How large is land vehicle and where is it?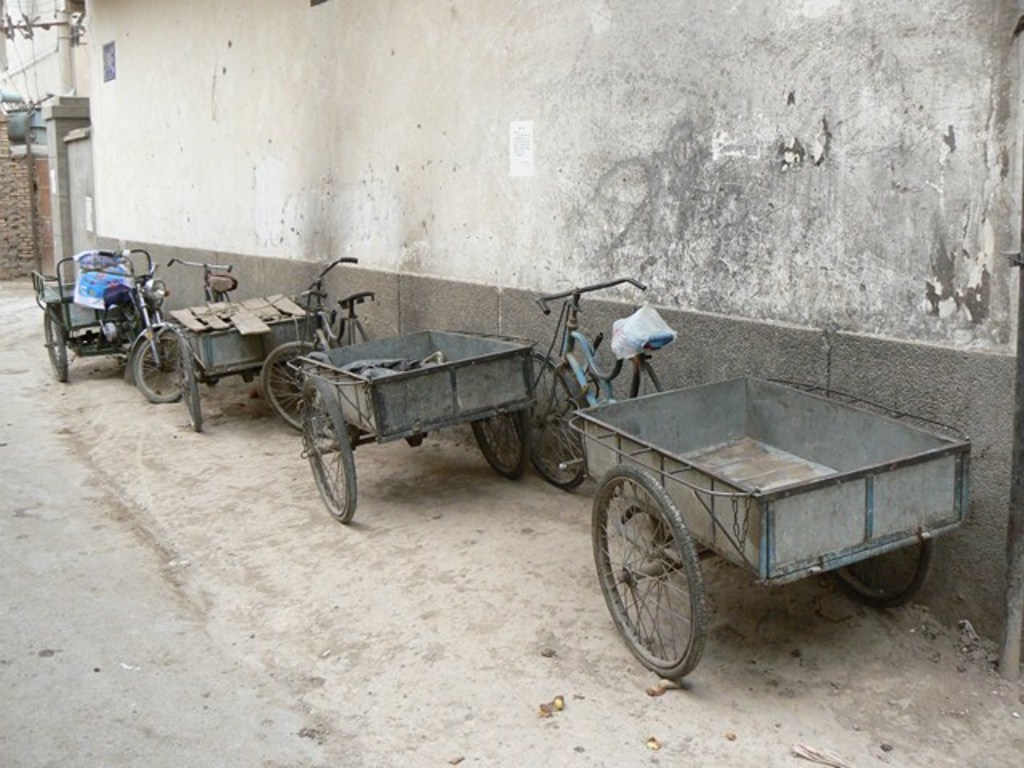
Bounding box: x1=531 y1=274 x2=974 y2=674.
